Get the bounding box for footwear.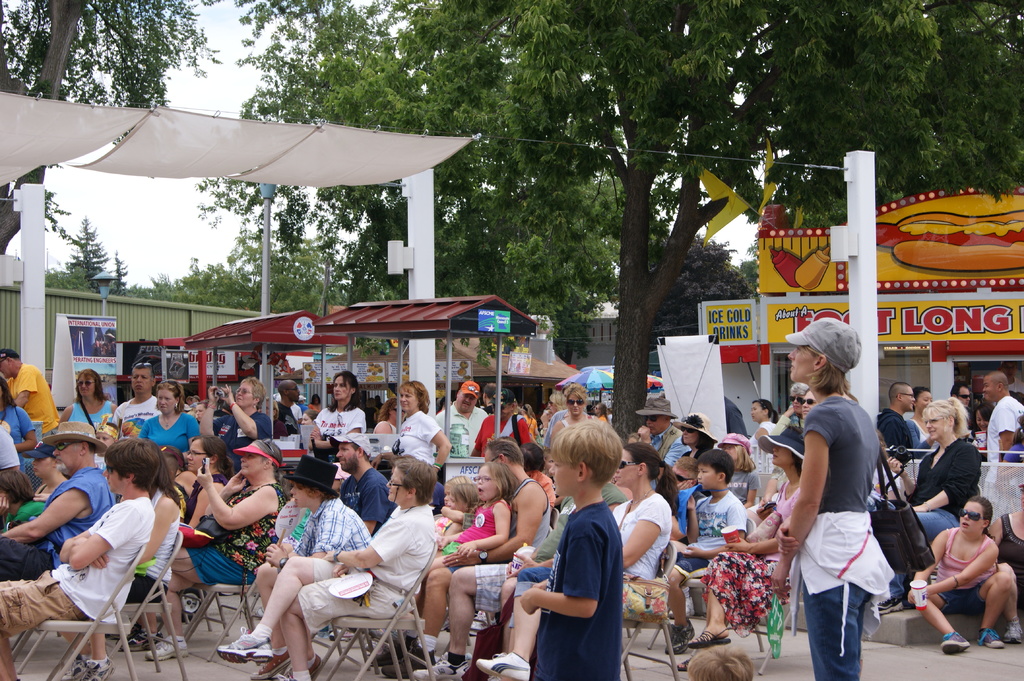
{"x1": 664, "y1": 618, "x2": 696, "y2": 655}.
